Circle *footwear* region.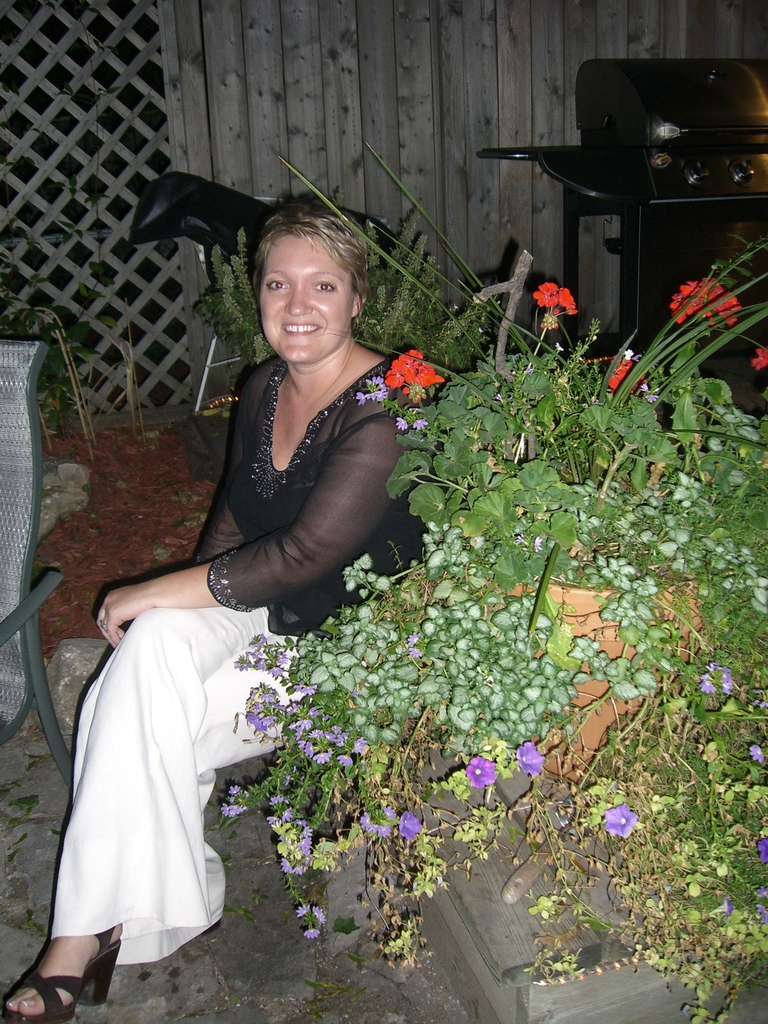
Region: [x1=11, y1=934, x2=113, y2=1012].
